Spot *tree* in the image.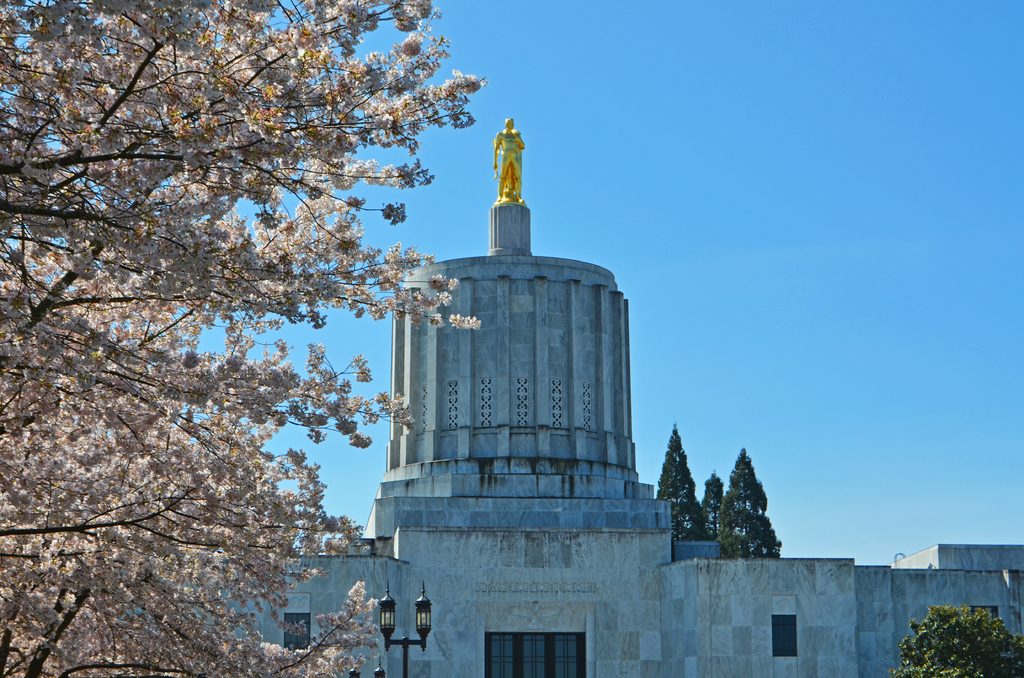
*tree* found at 698,467,732,545.
